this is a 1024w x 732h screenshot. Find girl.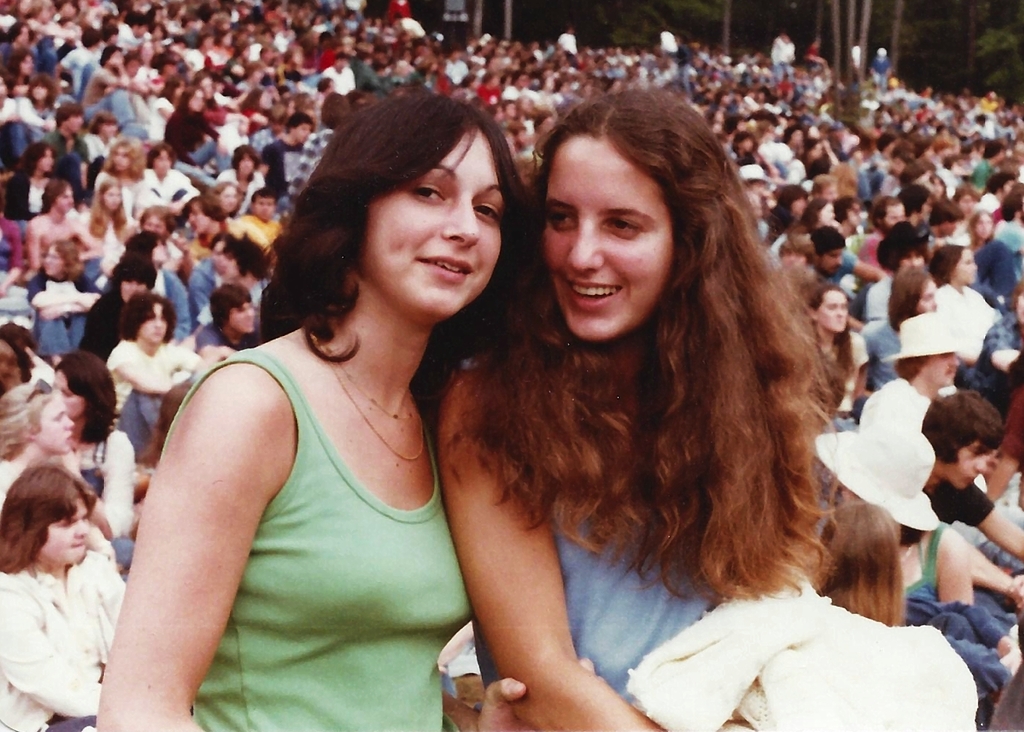
Bounding box: <box>796,280,866,435</box>.
